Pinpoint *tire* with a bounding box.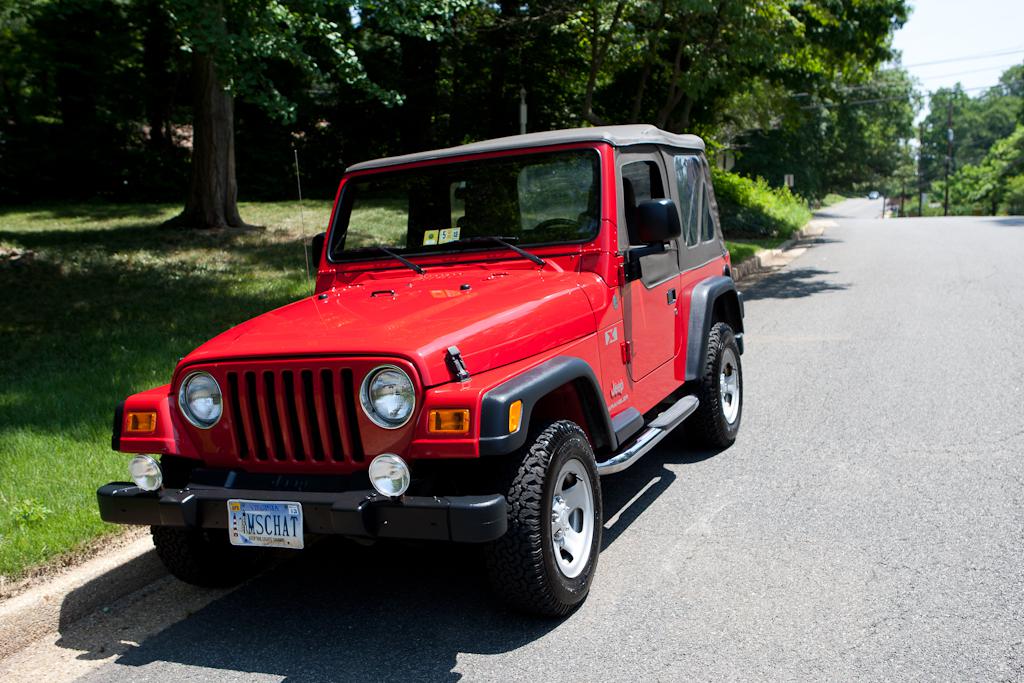
<box>148,447,236,591</box>.
